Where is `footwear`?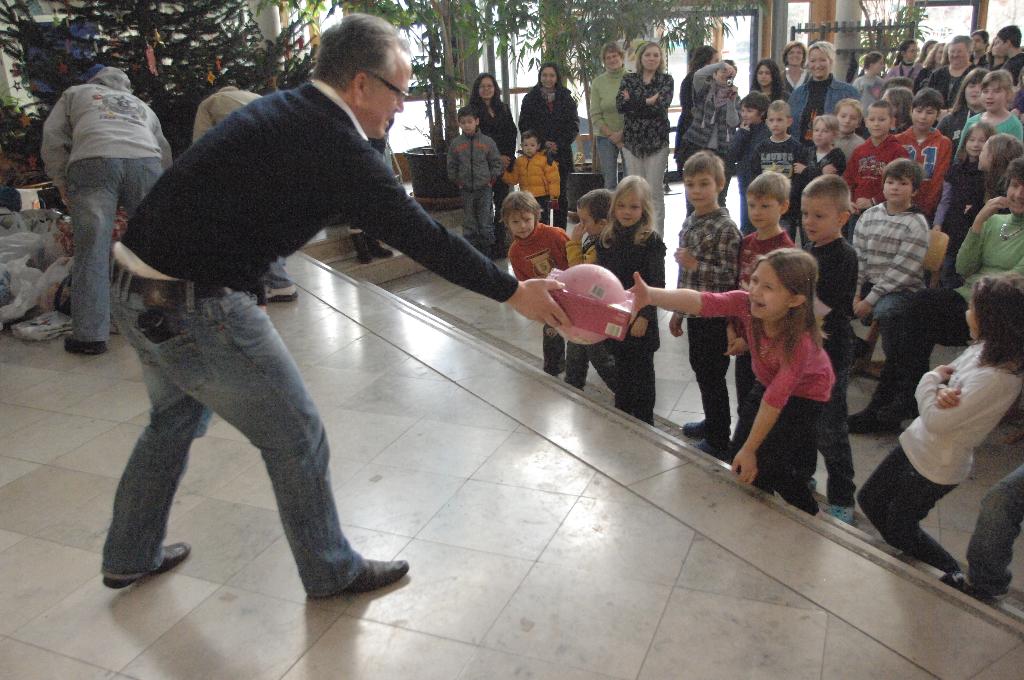
rect(846, 401, 904, 434).
